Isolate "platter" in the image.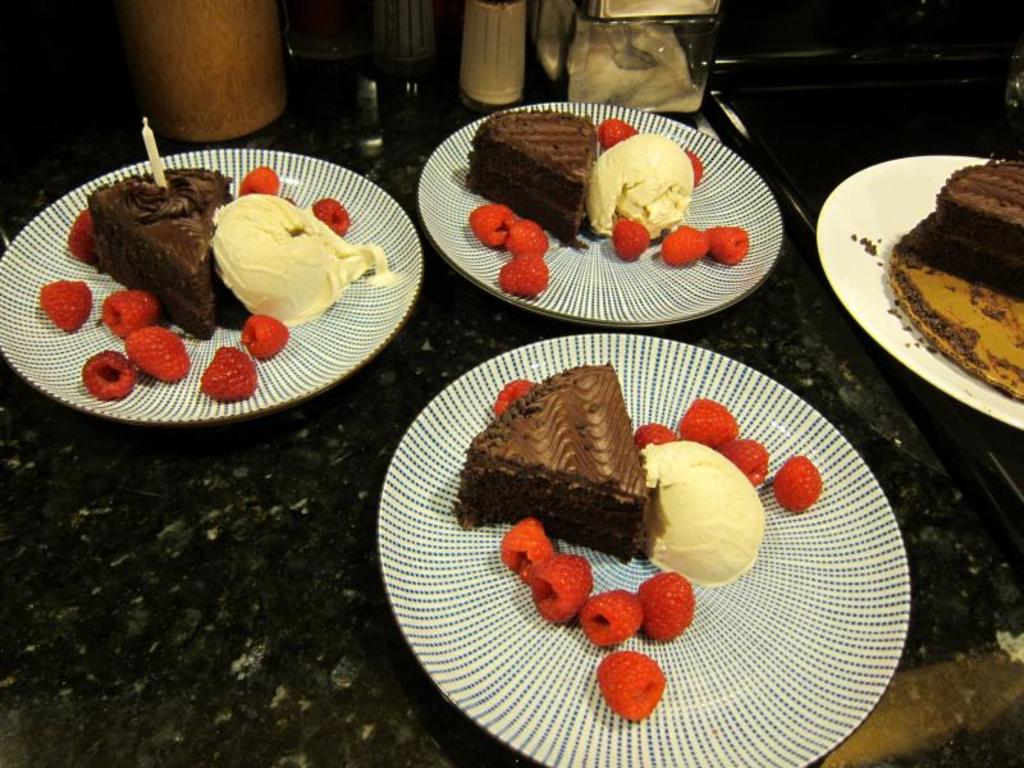
Isolated region: <bbox>814, 159, 1023, 431</bbox>.
